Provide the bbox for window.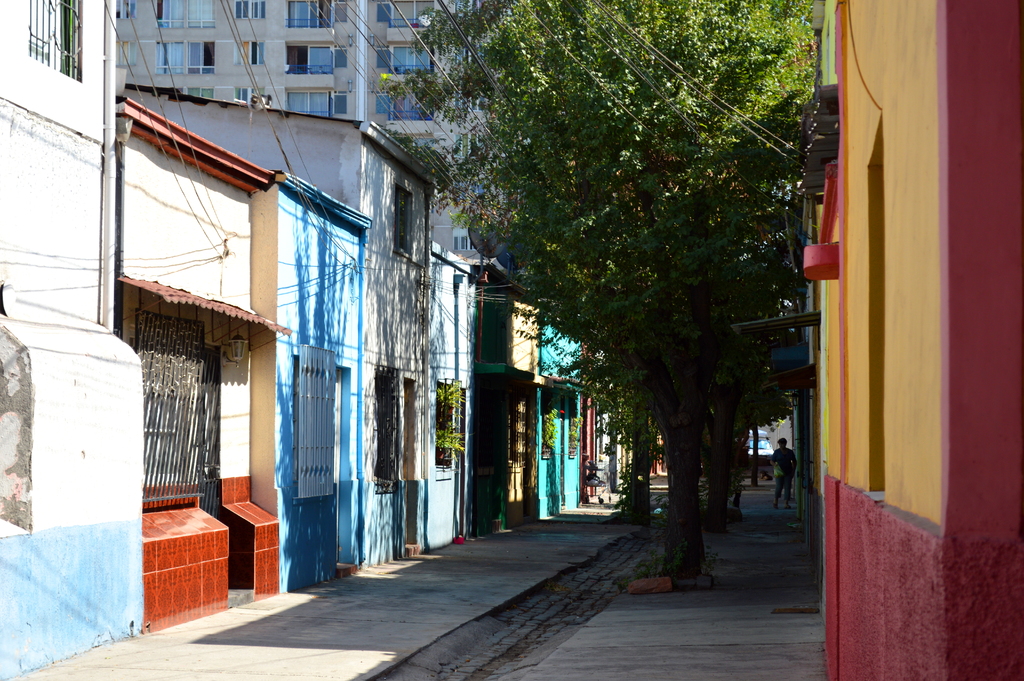
left=234, top=0, right=267, bottom=21.
